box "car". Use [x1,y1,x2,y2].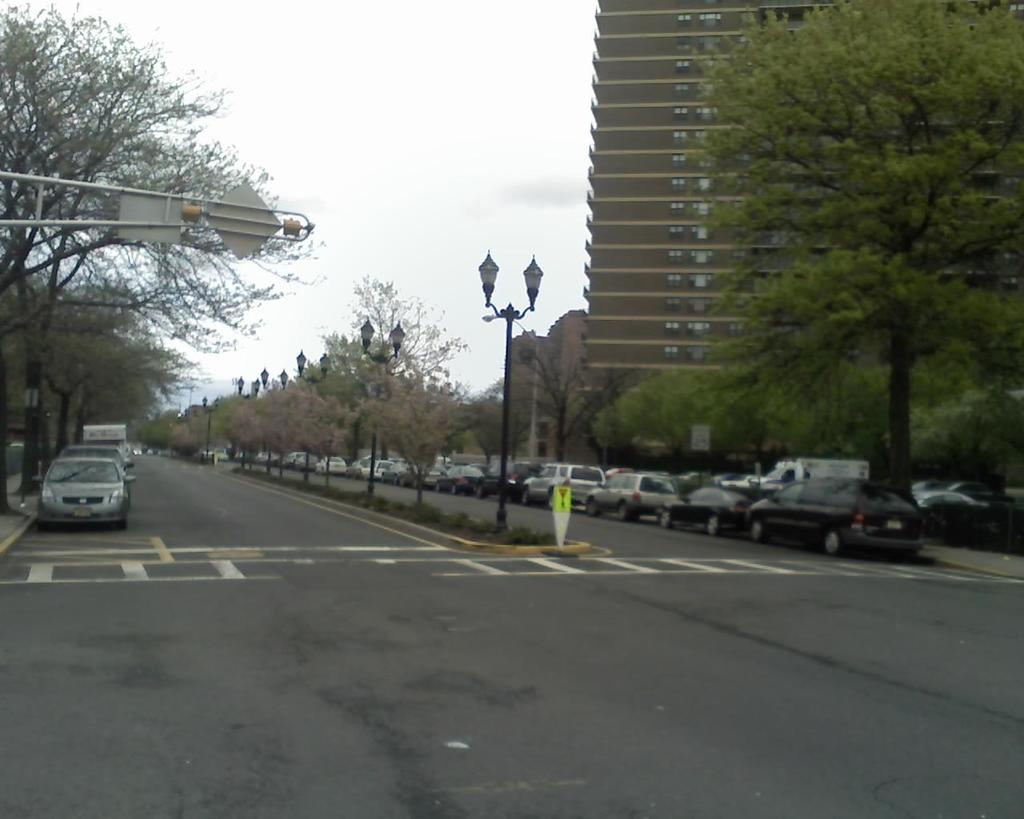
[73,448,137,474].
